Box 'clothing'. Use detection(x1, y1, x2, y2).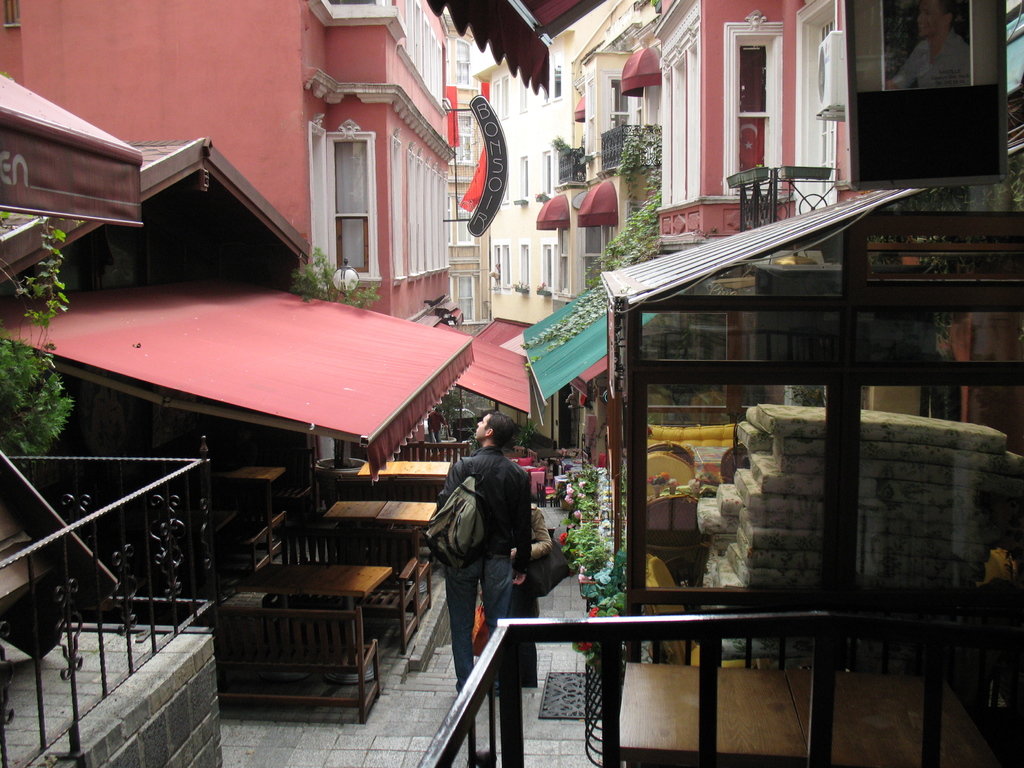
detection(508, 498, 554, 685).
